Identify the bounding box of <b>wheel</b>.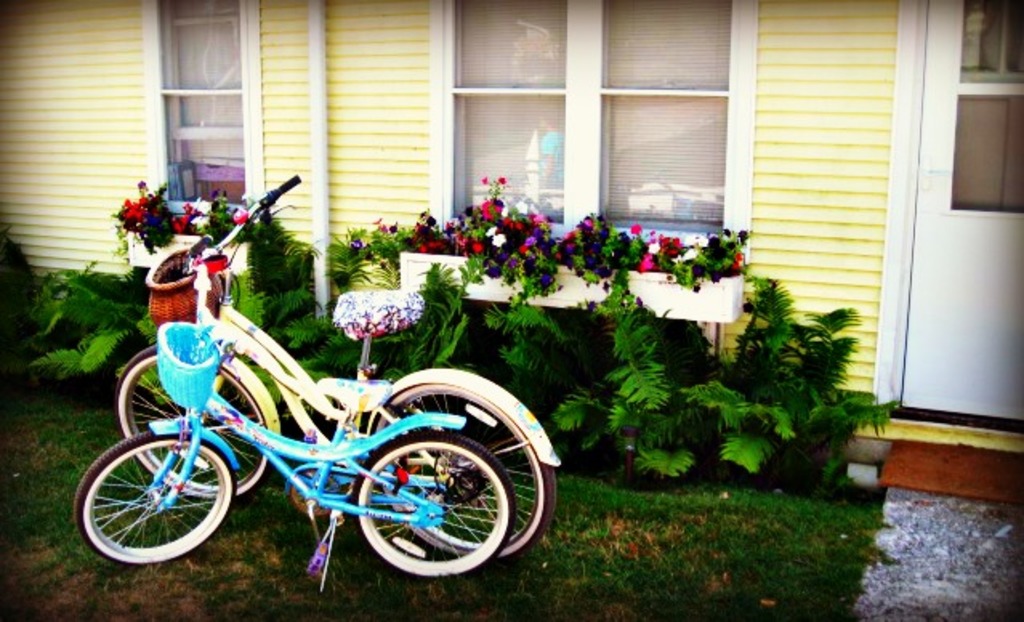
72,430,226,564.
